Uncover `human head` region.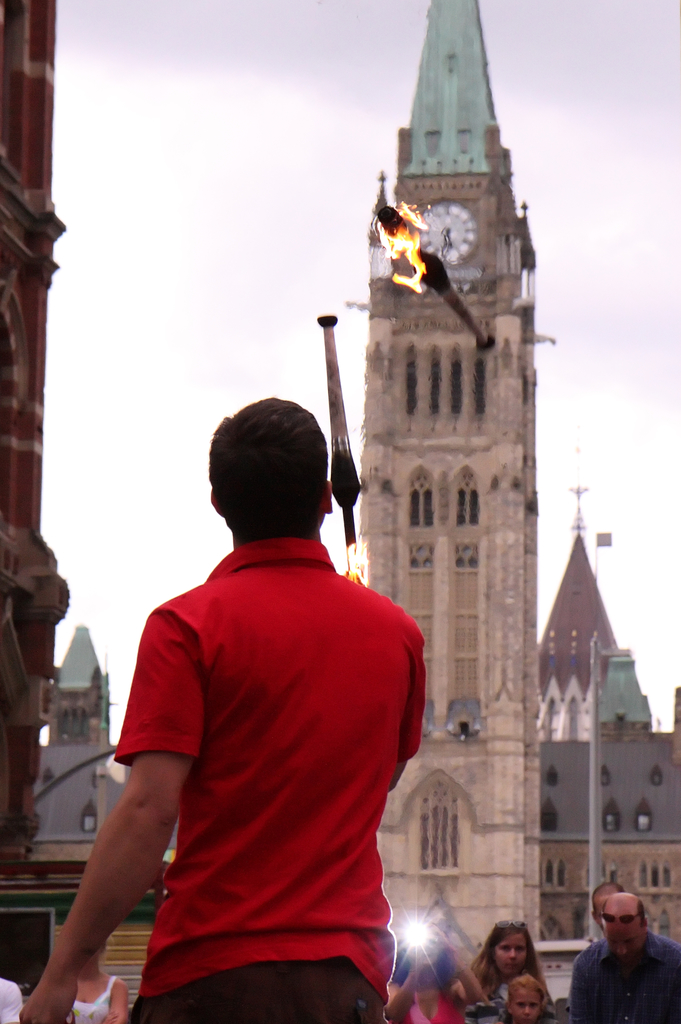
Uncovered: [x1=193, y1=392, x2=347, y2=550].
